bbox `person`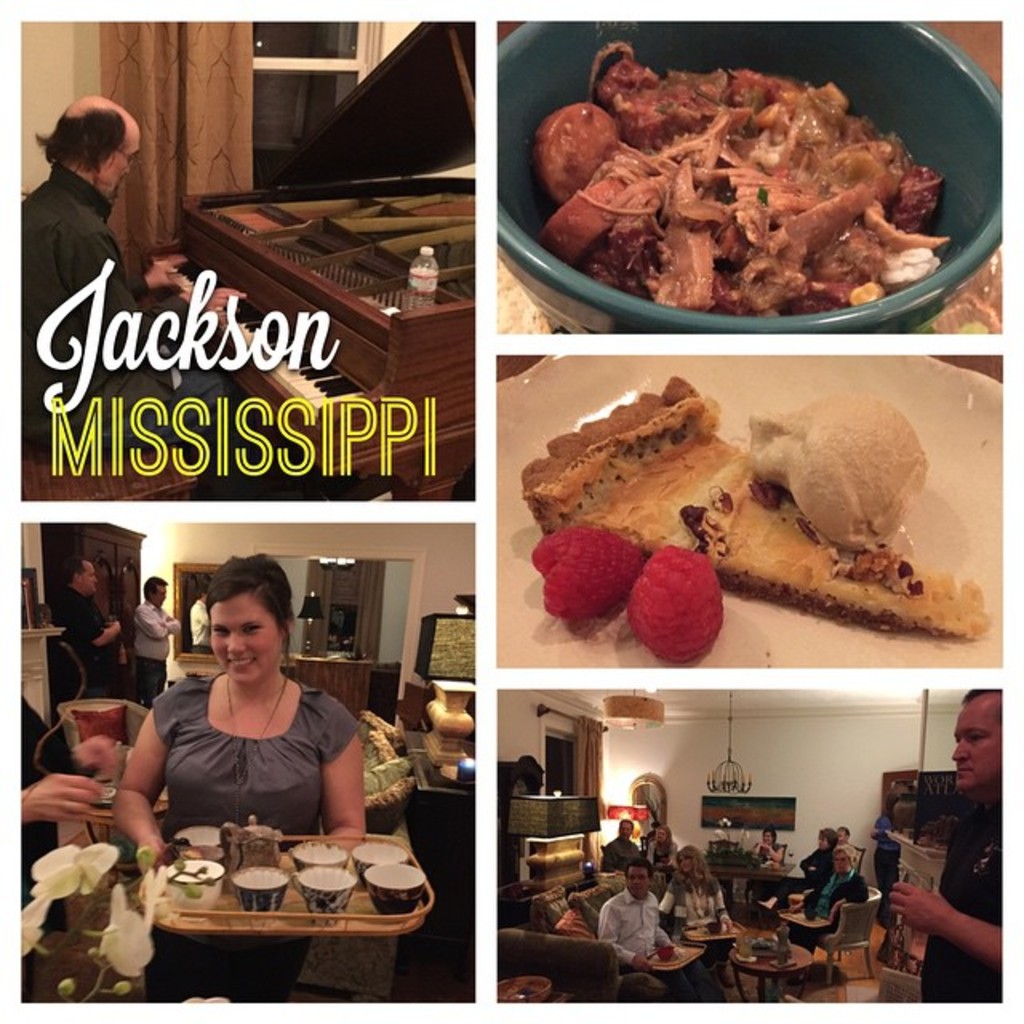
795 814 837 910
